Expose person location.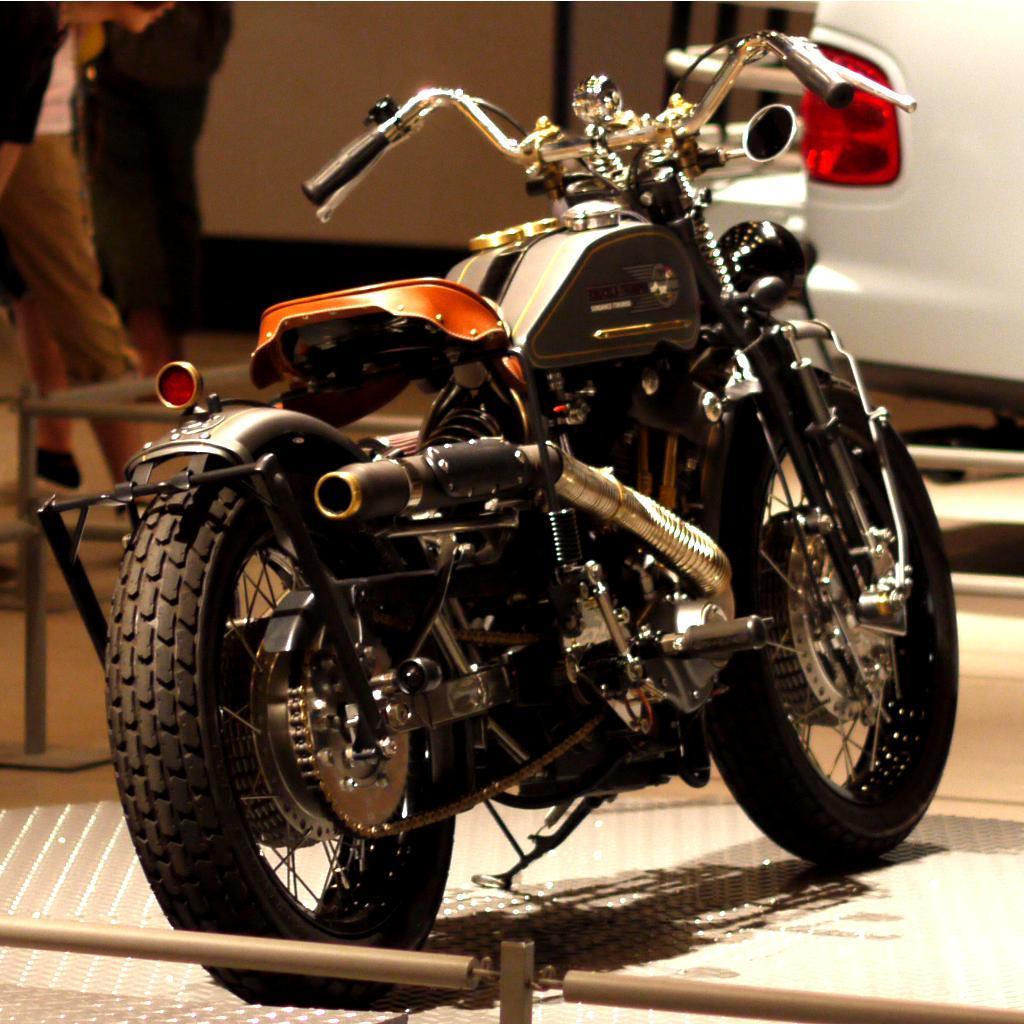
Exposed at box(0, 0, 187, 510).
